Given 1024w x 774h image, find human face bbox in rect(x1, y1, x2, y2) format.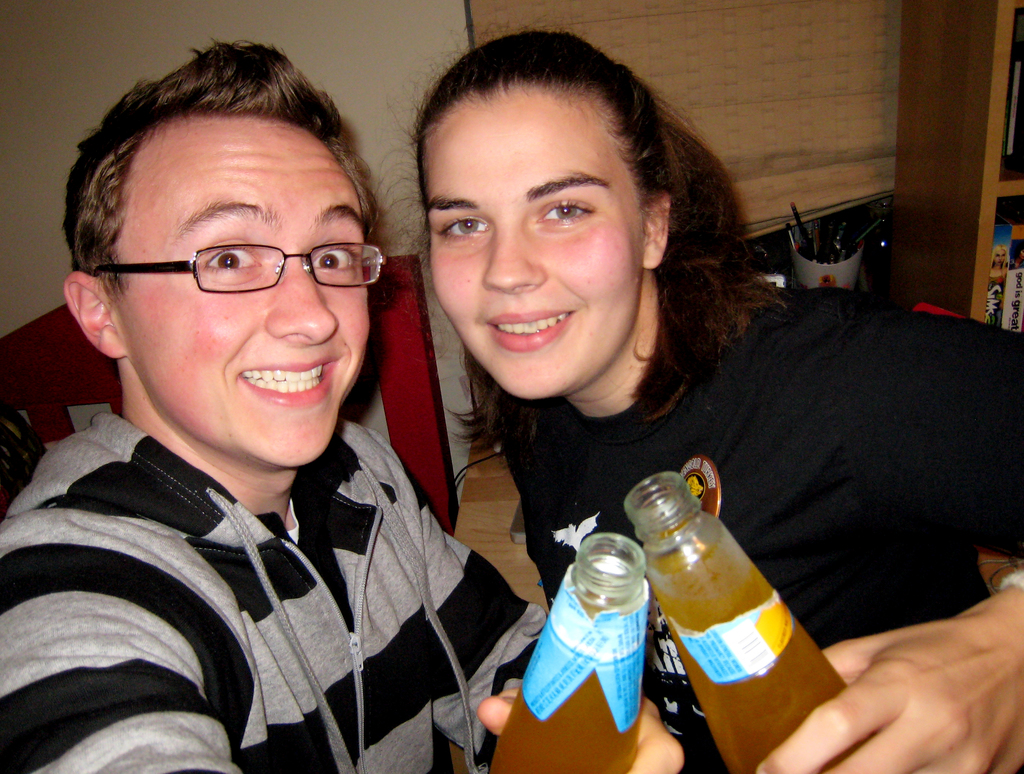
rect(131, 120, 372, 466).
